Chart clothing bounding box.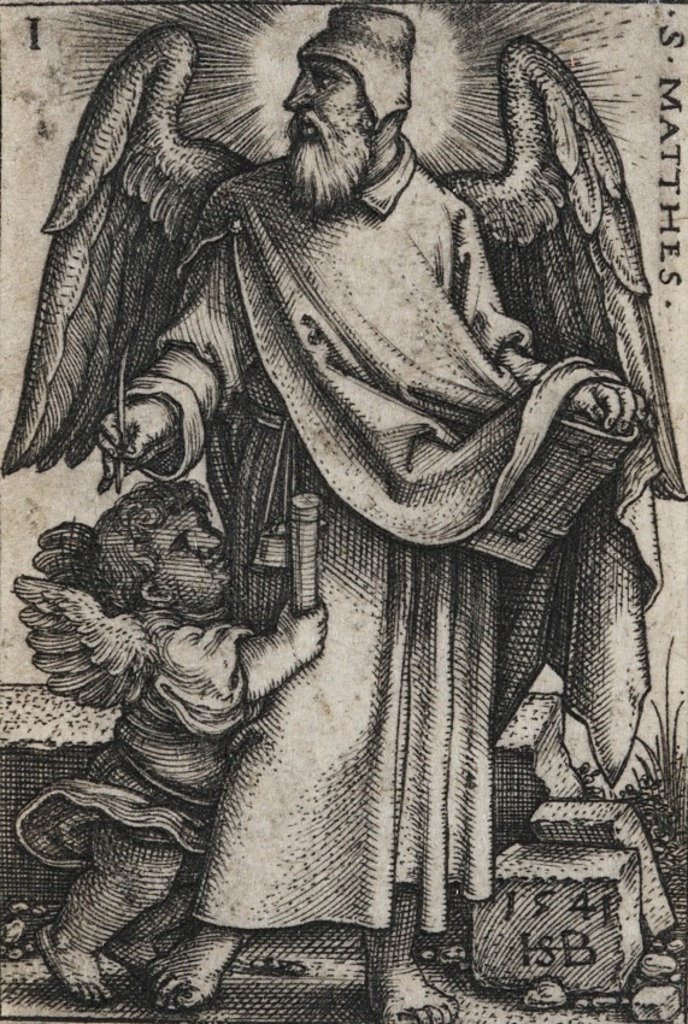
Charted: {"x1": 295, "y1": 10, "x2": 399, "y2": 139}.
